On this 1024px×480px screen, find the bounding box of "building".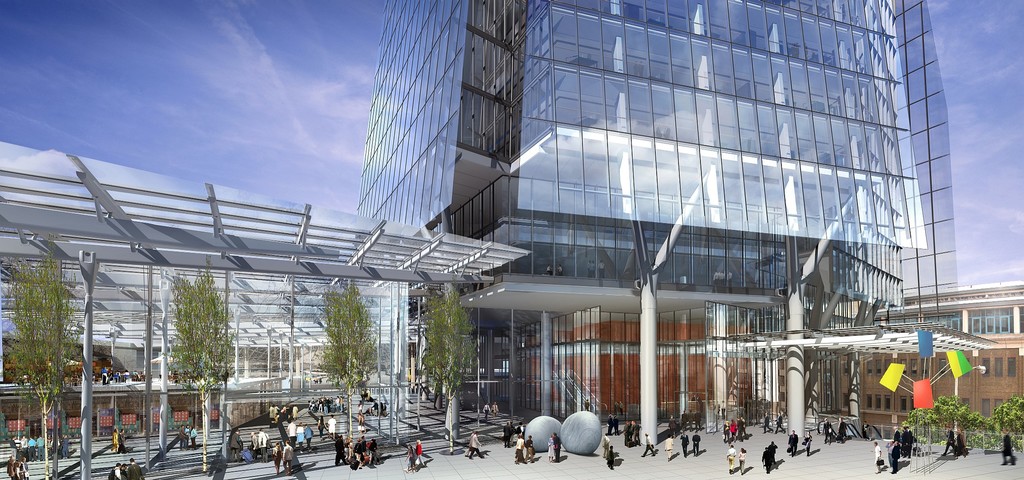
Bounding box: l=358, t=0, r=957, b=446.
